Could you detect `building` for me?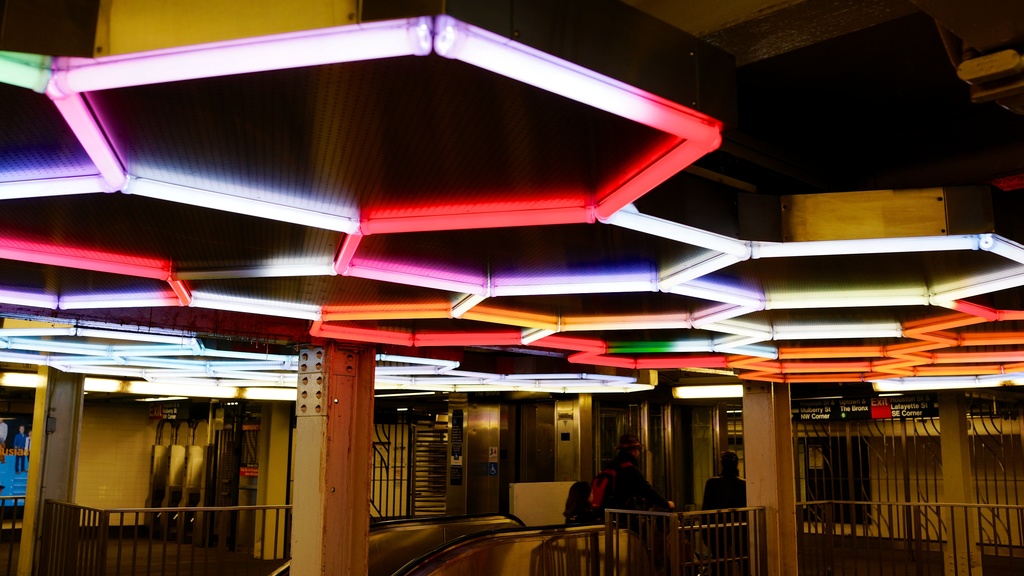
Detection result: (0,0,1023,575).
